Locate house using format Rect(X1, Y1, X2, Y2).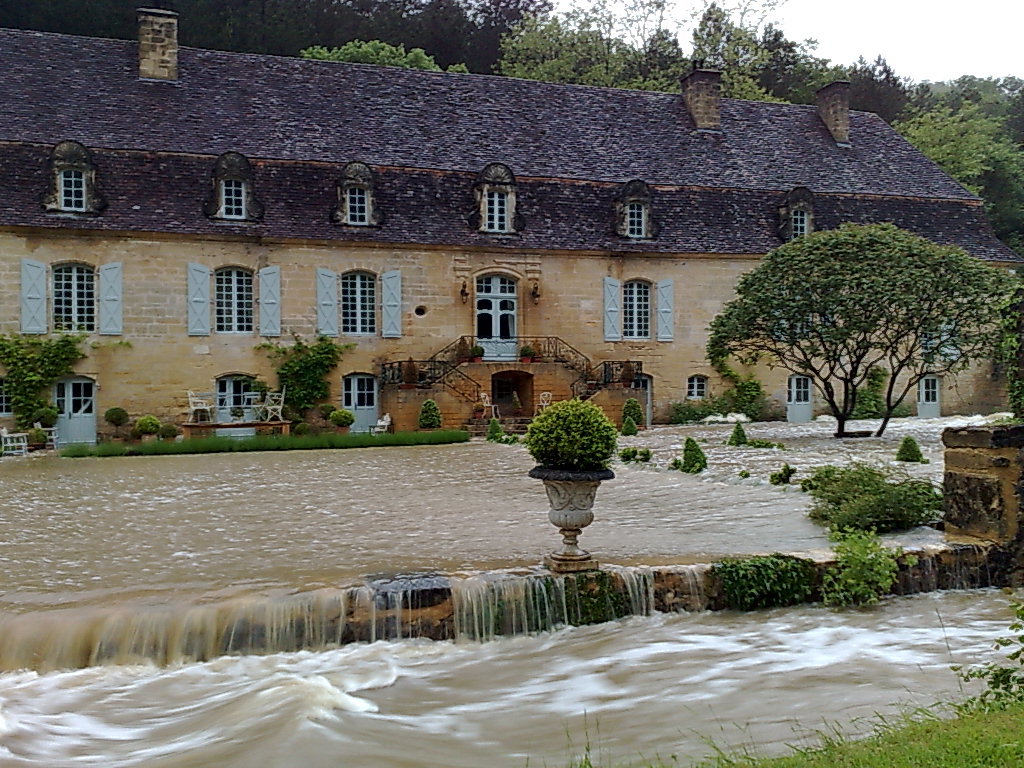
Rect(2, 2, 1021, 446).
